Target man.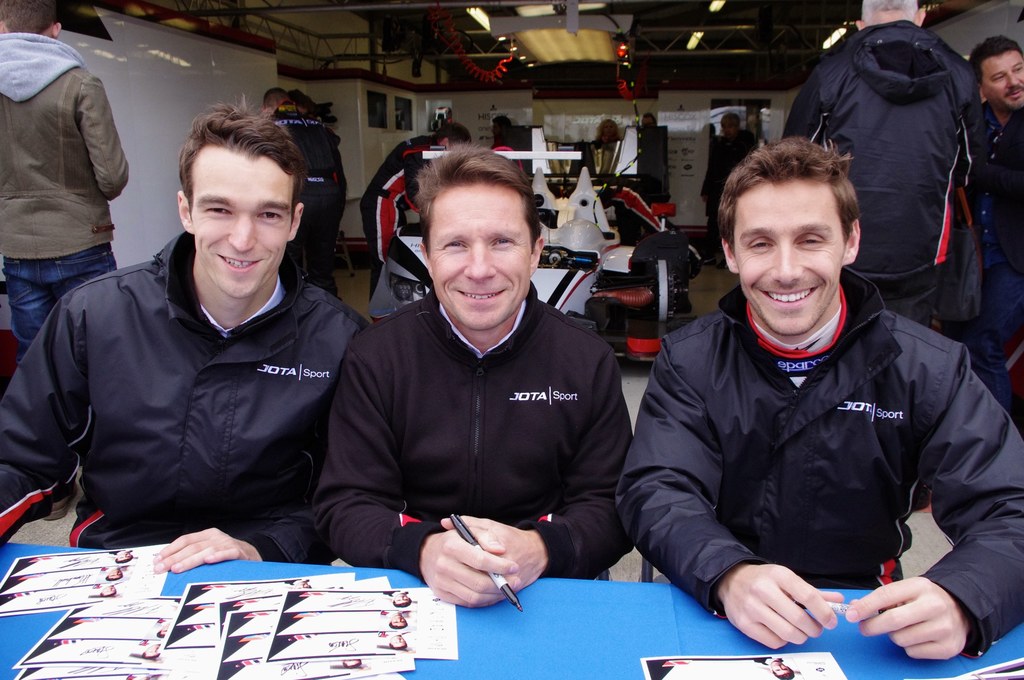
Target region: (left=0, top=93, right=375, bottom=574).
